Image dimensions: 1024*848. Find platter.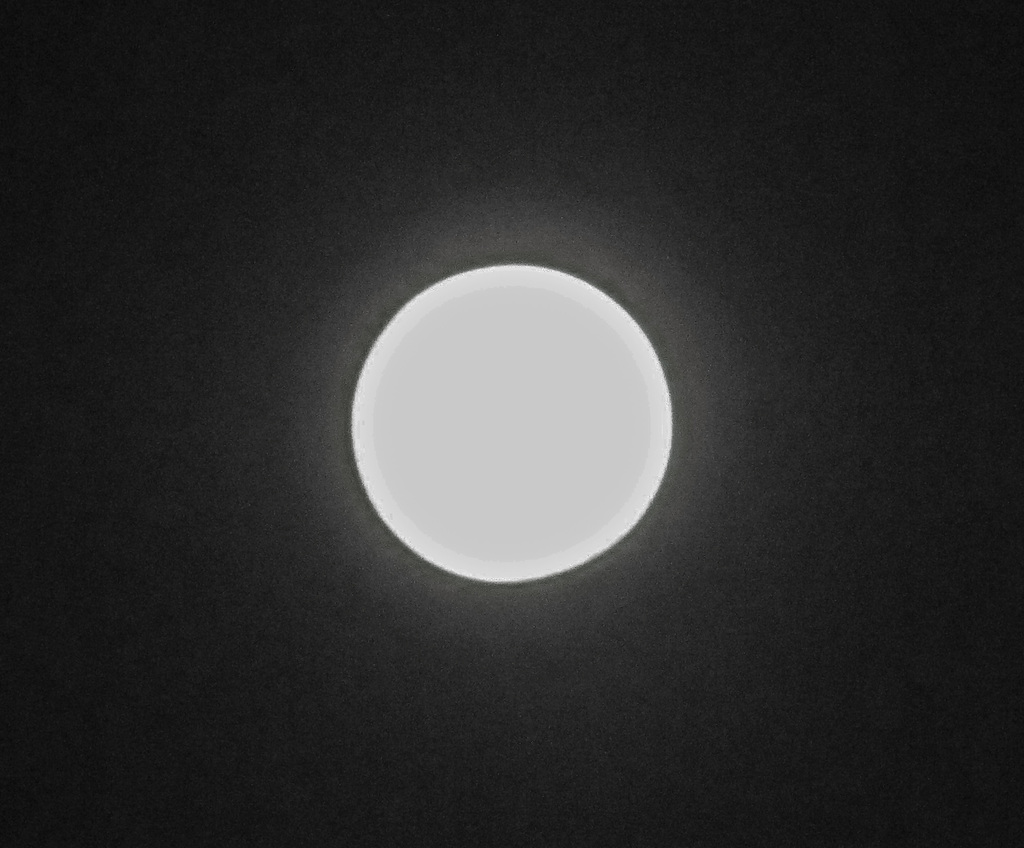
select_region(340, 264, 671, 574).
